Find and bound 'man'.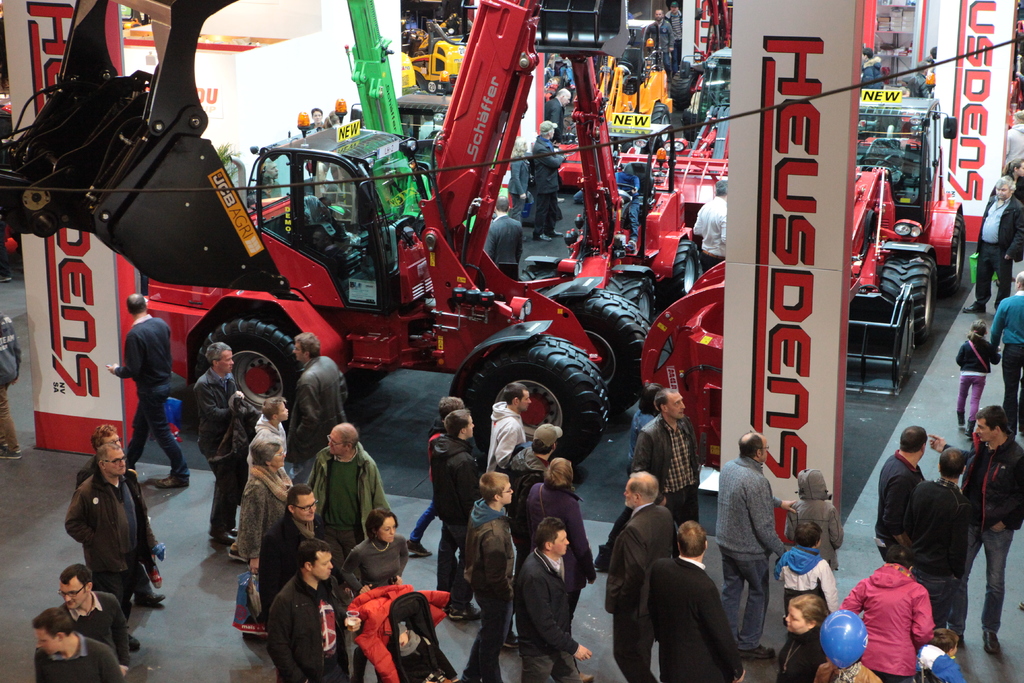
Bound: box=[906, 61, 930, 100].
